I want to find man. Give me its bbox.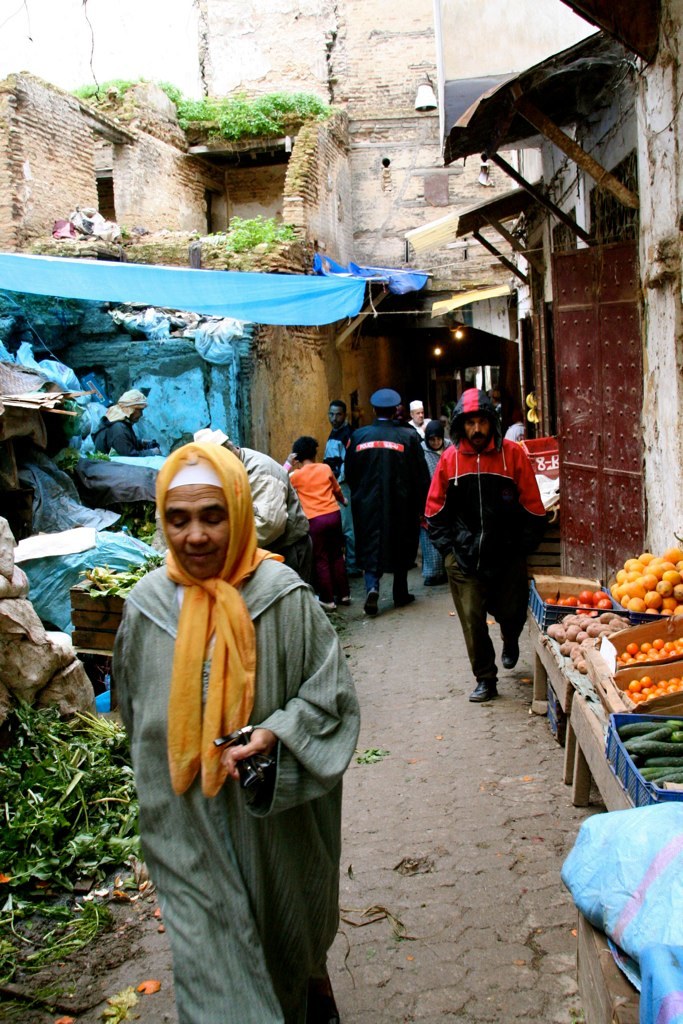
{"x1": 320, "y1": 400, "x2": 368, "y2": 576}.
